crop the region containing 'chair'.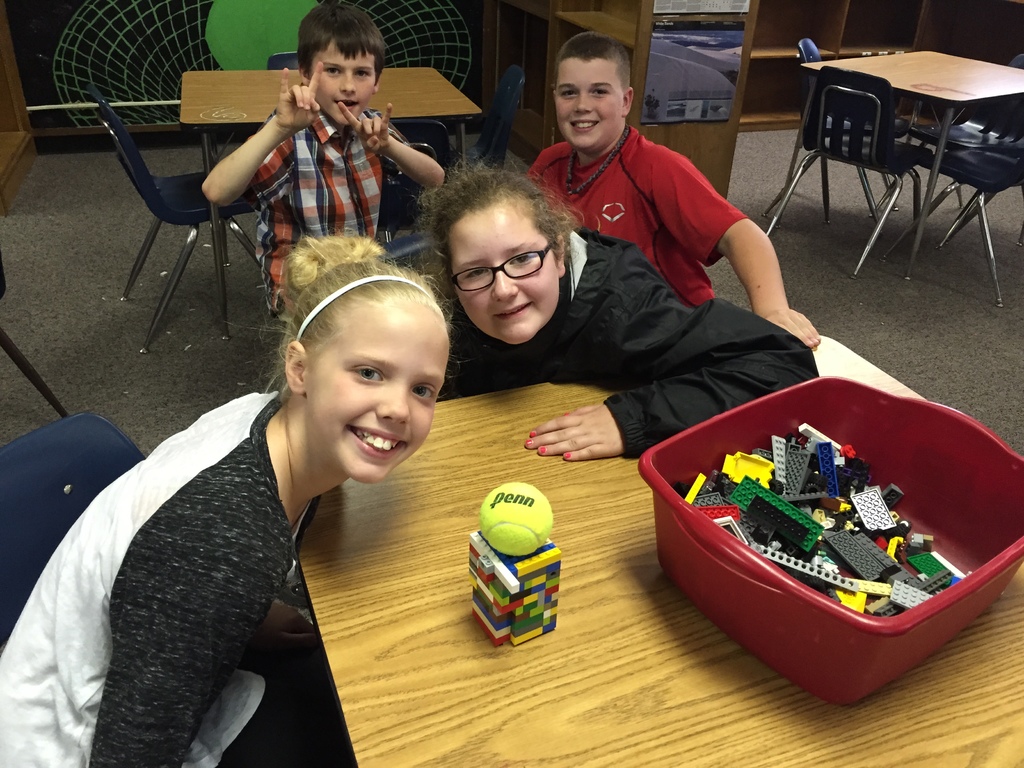
Crop region: bbox=[366, 233, 445, 307].
